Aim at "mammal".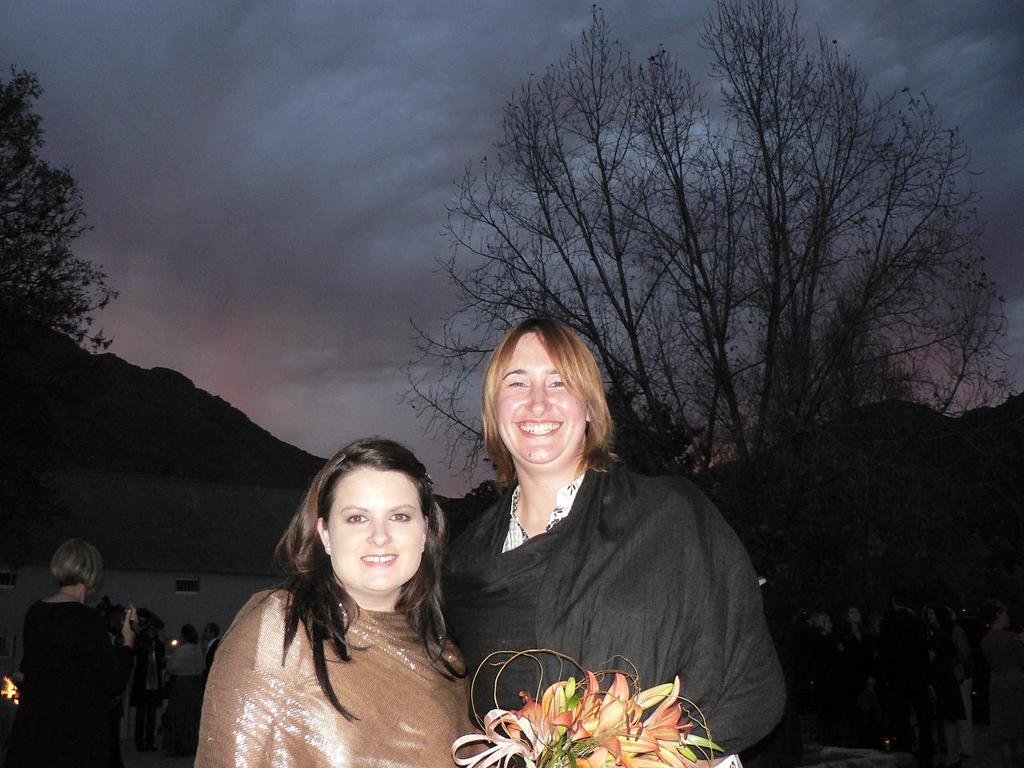
Aimed at region(198, 615, 222, 661).
